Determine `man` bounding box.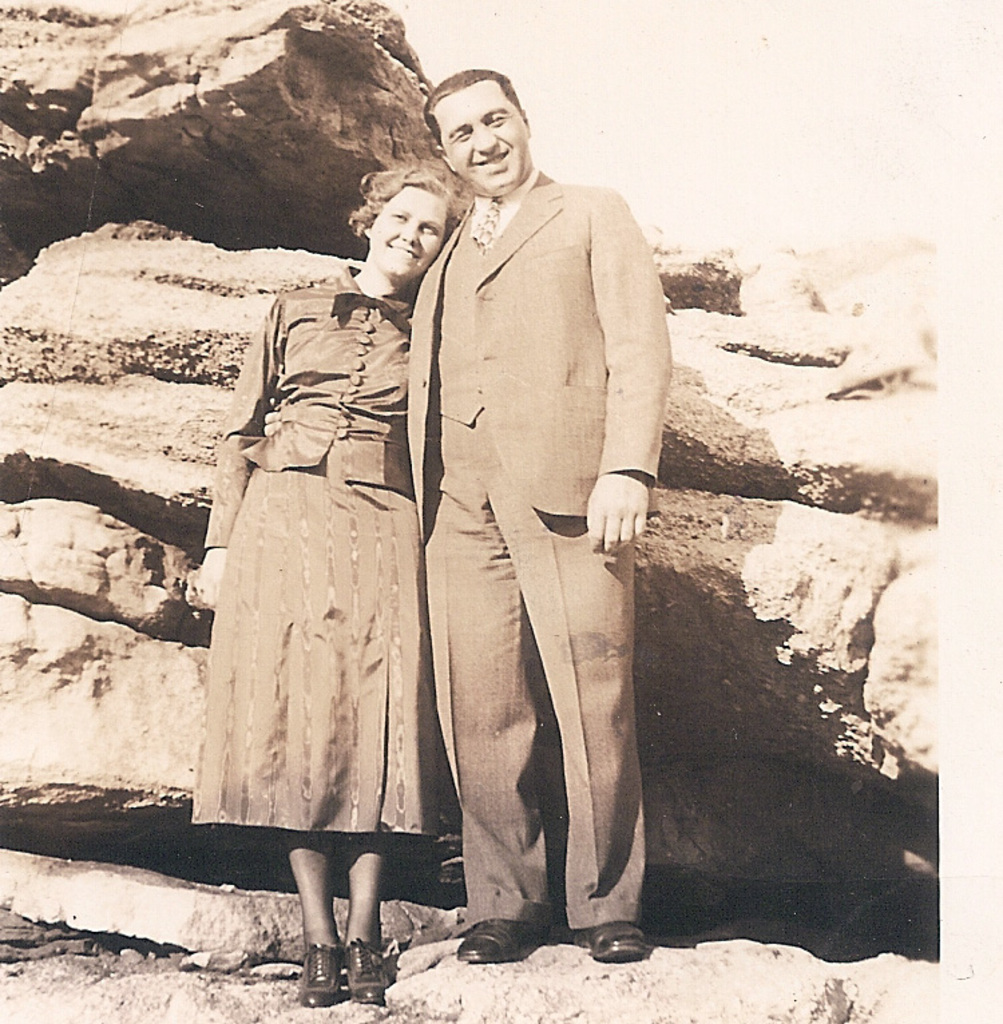
Determined: bbox=(360, 8, 687, 1001).
